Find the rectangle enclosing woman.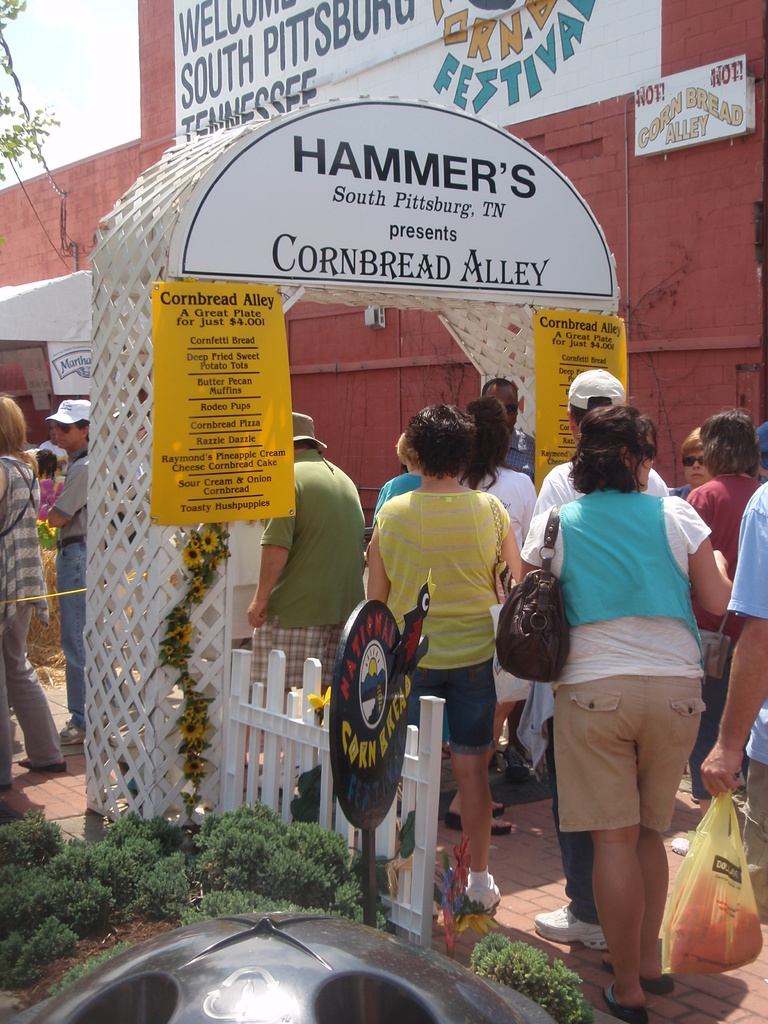
[x1=0, y1=392, x2=63, y2=788].
